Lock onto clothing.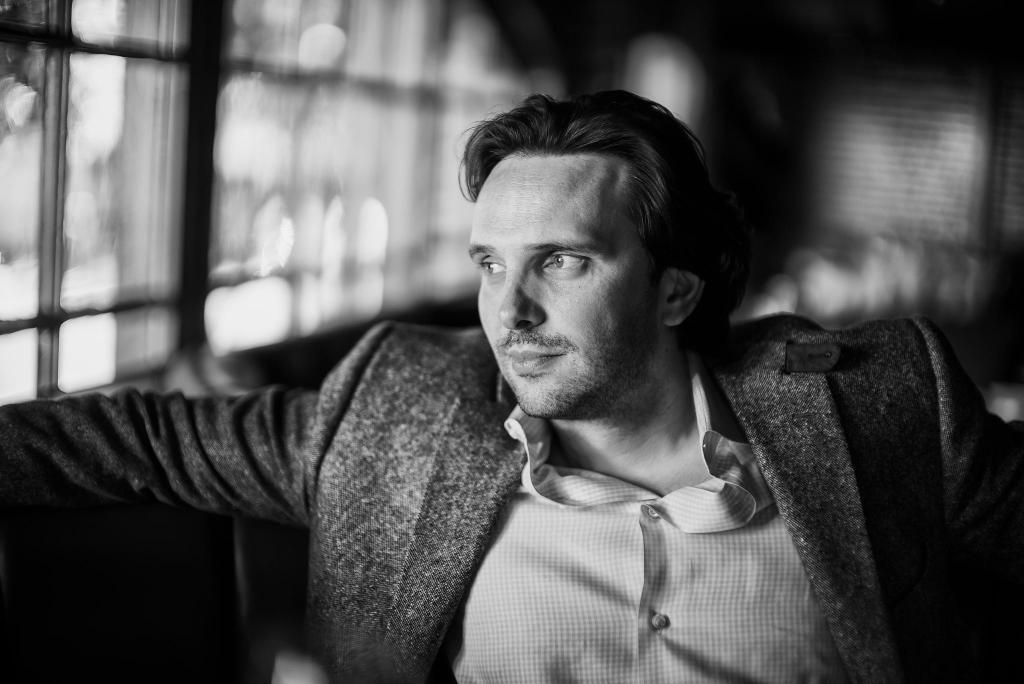
Locked: rect(0, 318, 1023, 683).
